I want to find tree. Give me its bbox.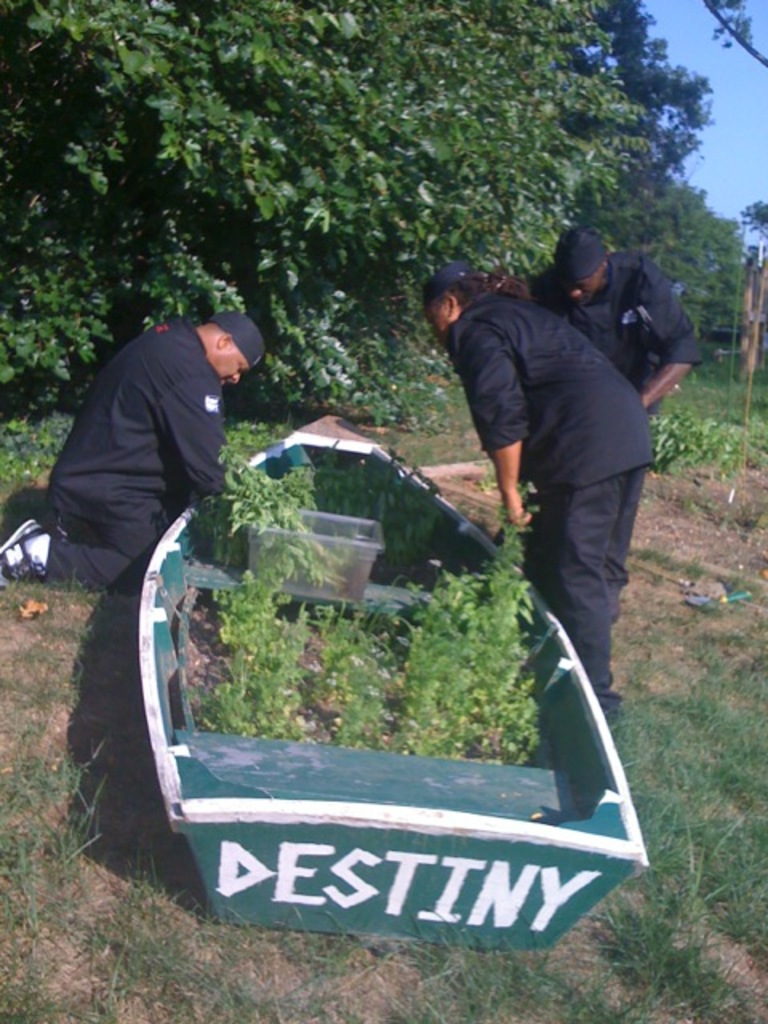
x1=0 y1=3 x2=755 y2=422.
